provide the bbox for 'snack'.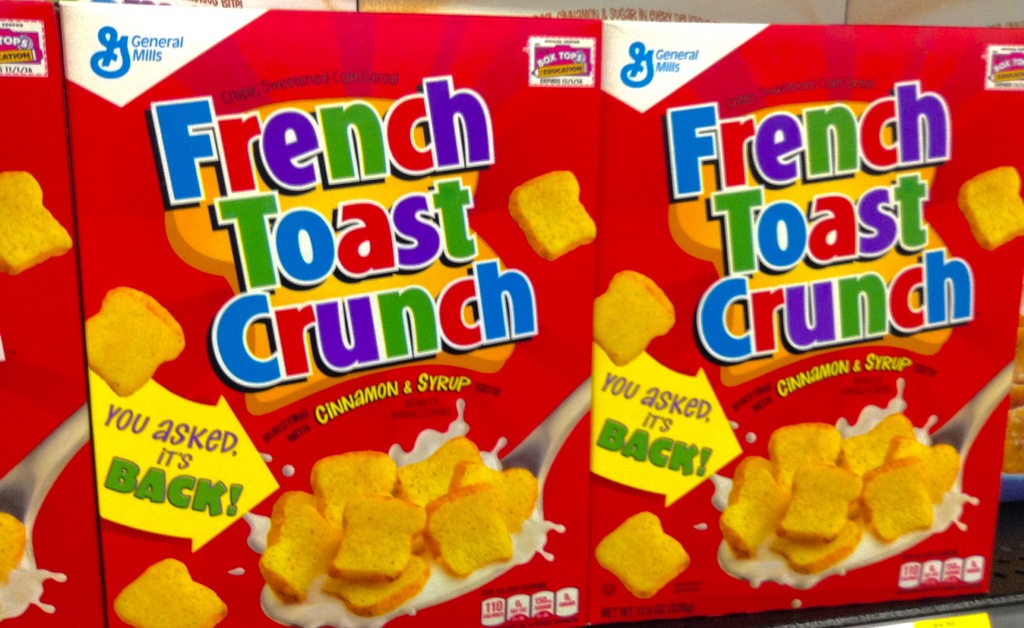
Rect(590, 270, 674, 362).
